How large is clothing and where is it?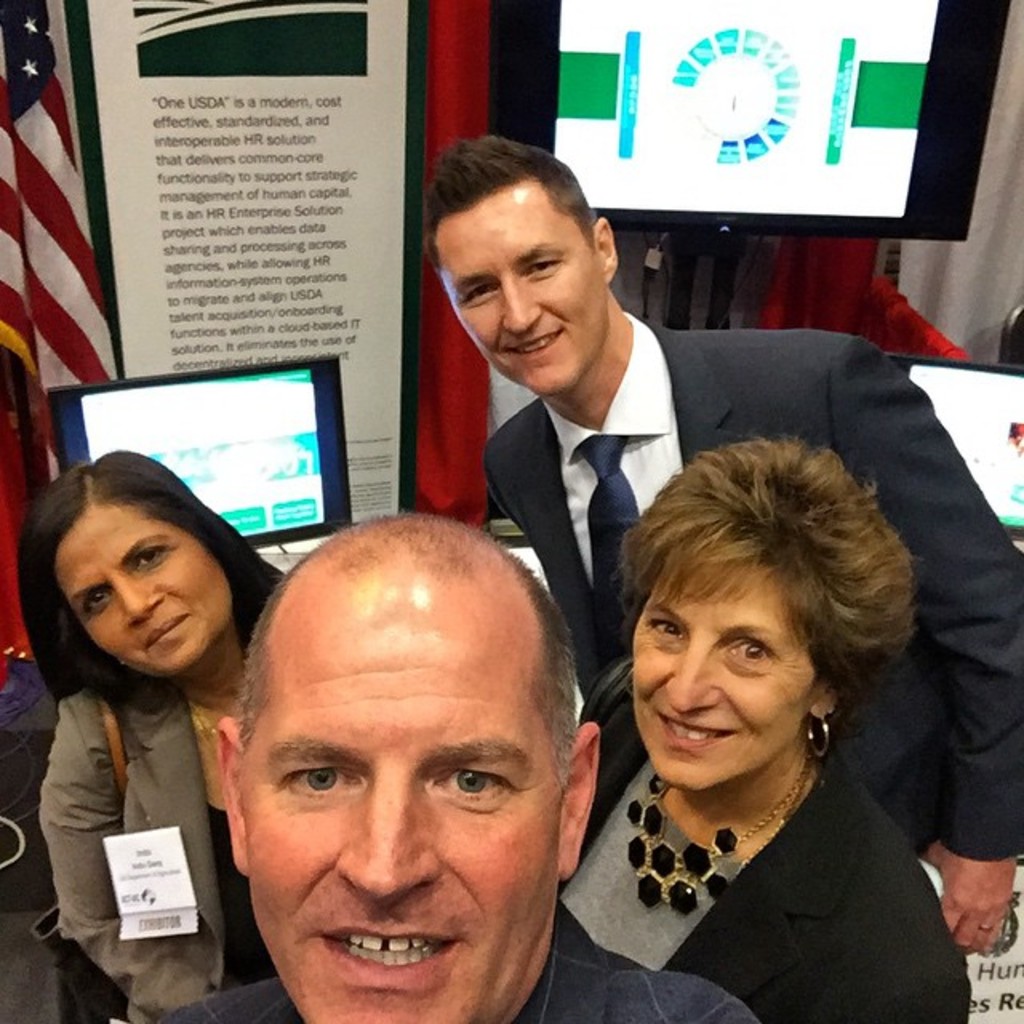
Bounding box: Rect(162, 890, 766, 1016).
